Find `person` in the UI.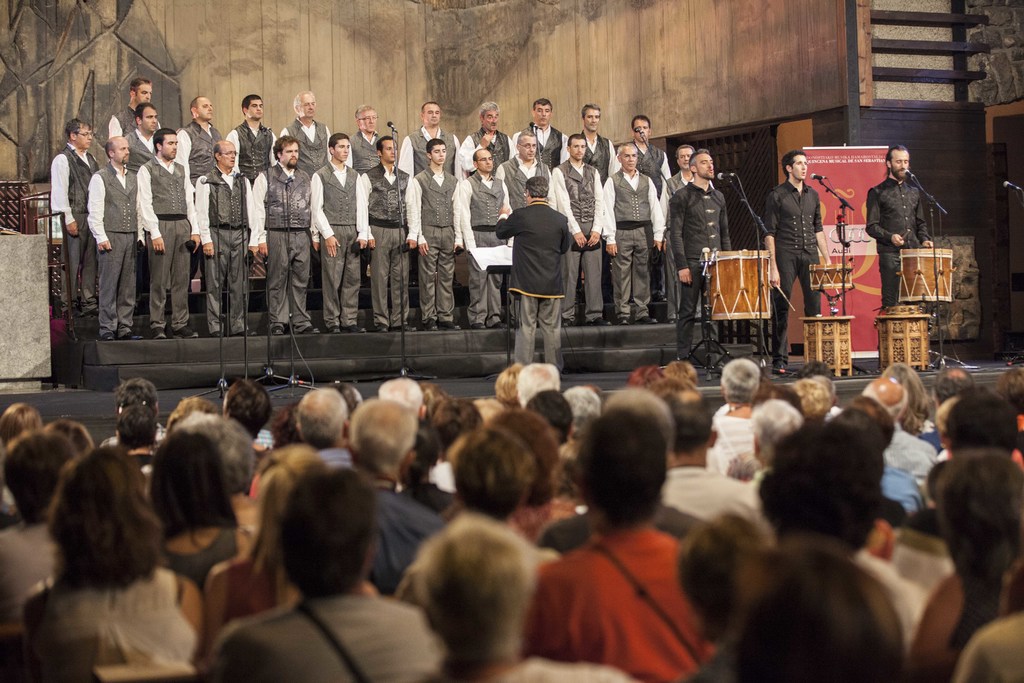
UI element at {"x1": 493, "y1": 176, "x2": 571, "y2": 376}.
